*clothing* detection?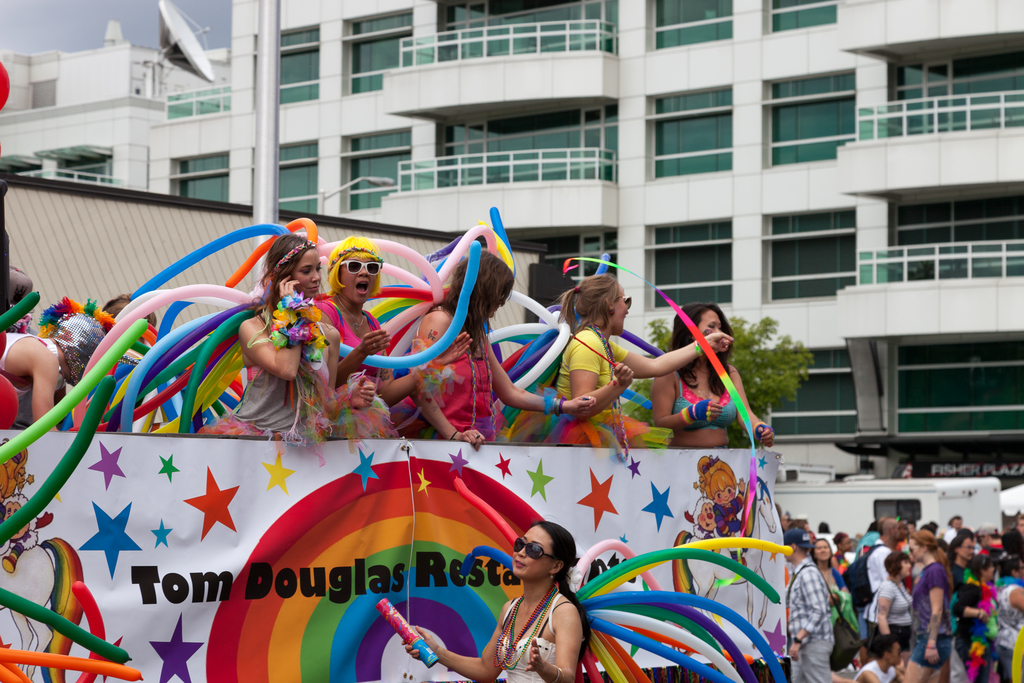
box(502, 594, 563, 682)
